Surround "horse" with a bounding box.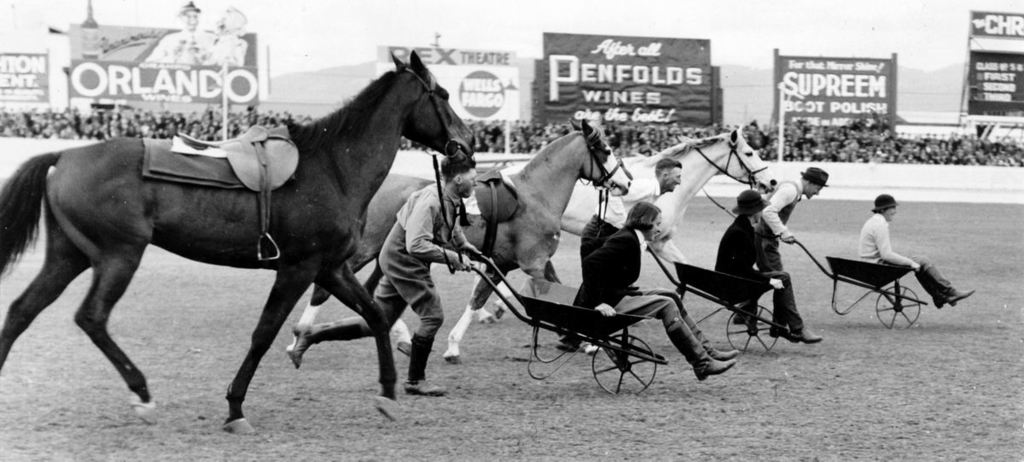
bbox=[0, 48, 478, 439].
